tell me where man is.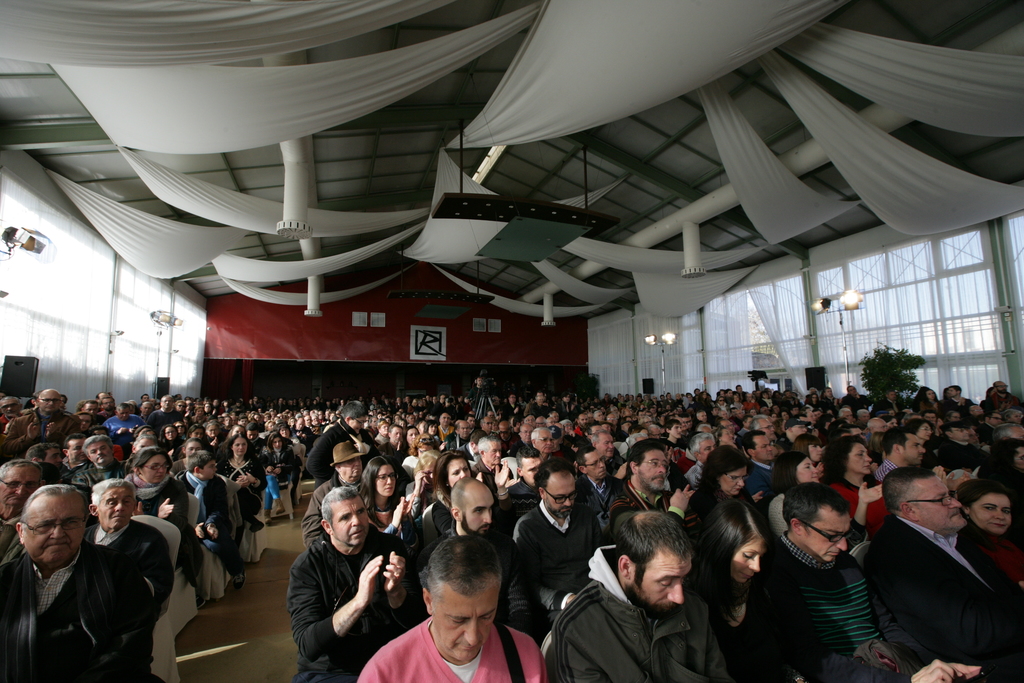
man is at left=3, top=388, right=81, bottom=456.
